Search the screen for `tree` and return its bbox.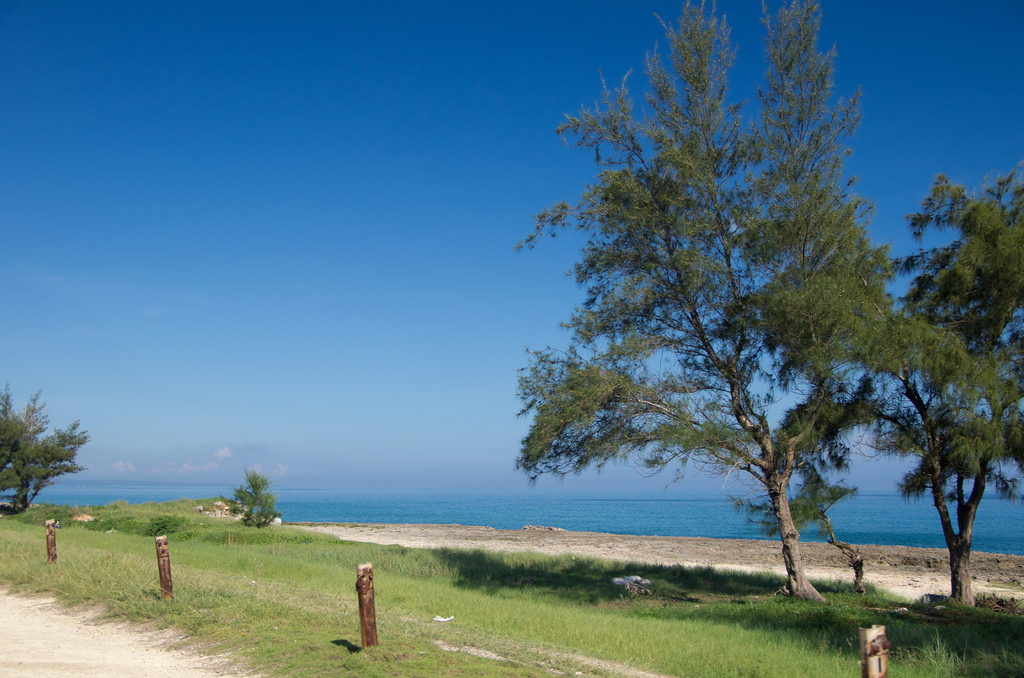
Found: detection(518, 12, 911, 586).
